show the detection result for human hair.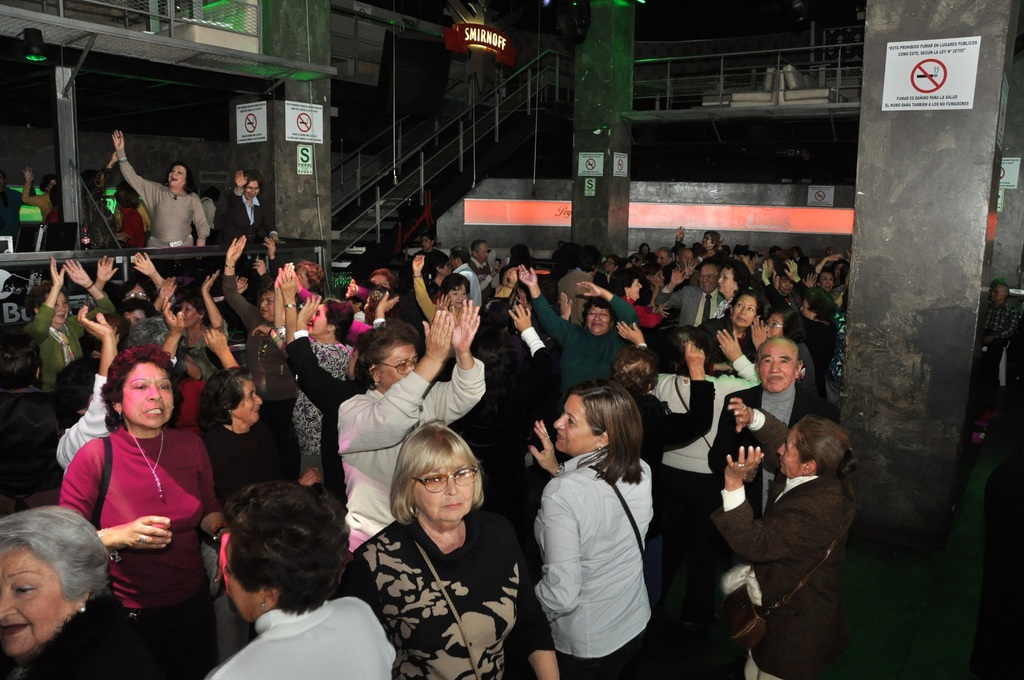
{"left": 370, "top": 268, "right": 396, "bottom": 295}.
